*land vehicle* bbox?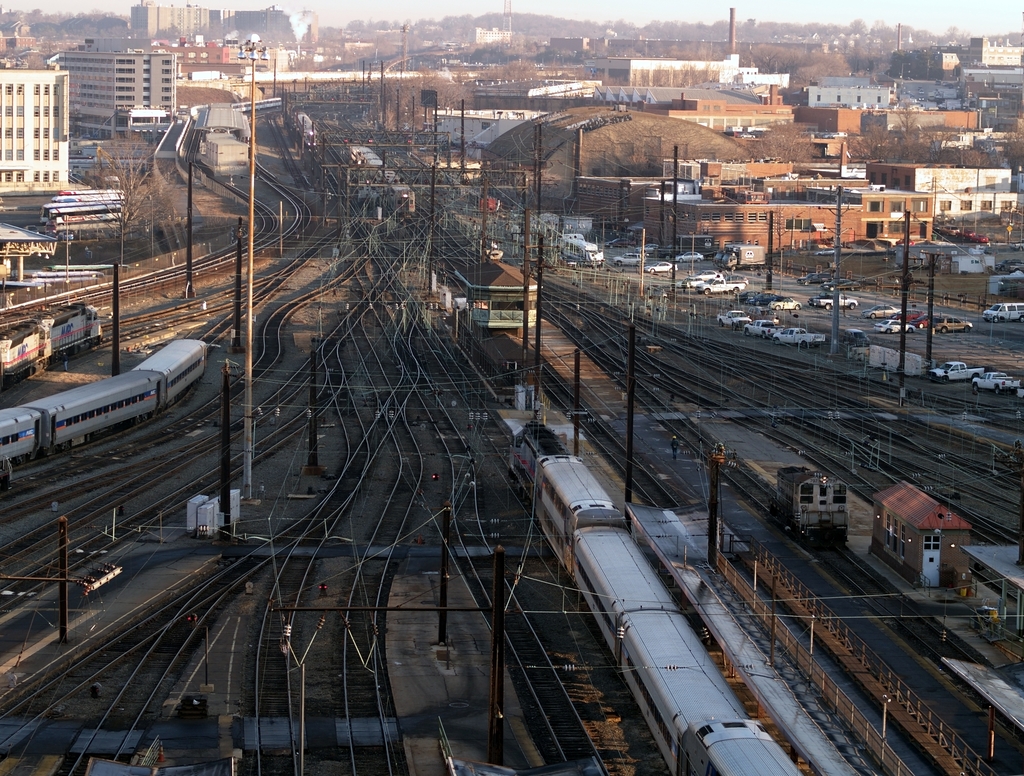
614:251:644:265
